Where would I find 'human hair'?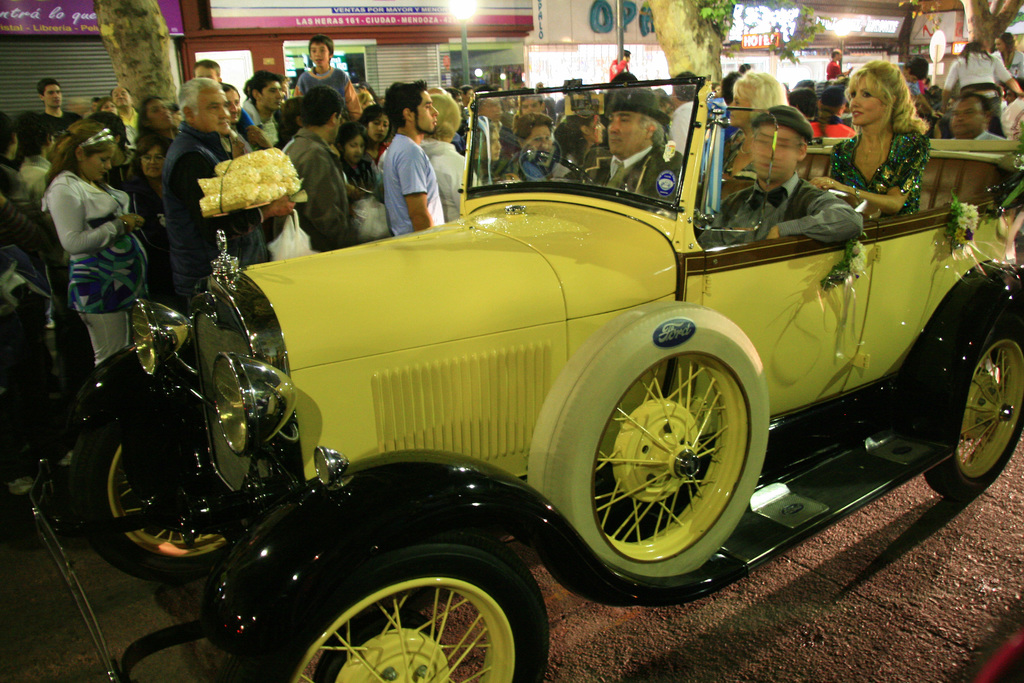
At [left=20, top=110, right=52, bottom=160].
